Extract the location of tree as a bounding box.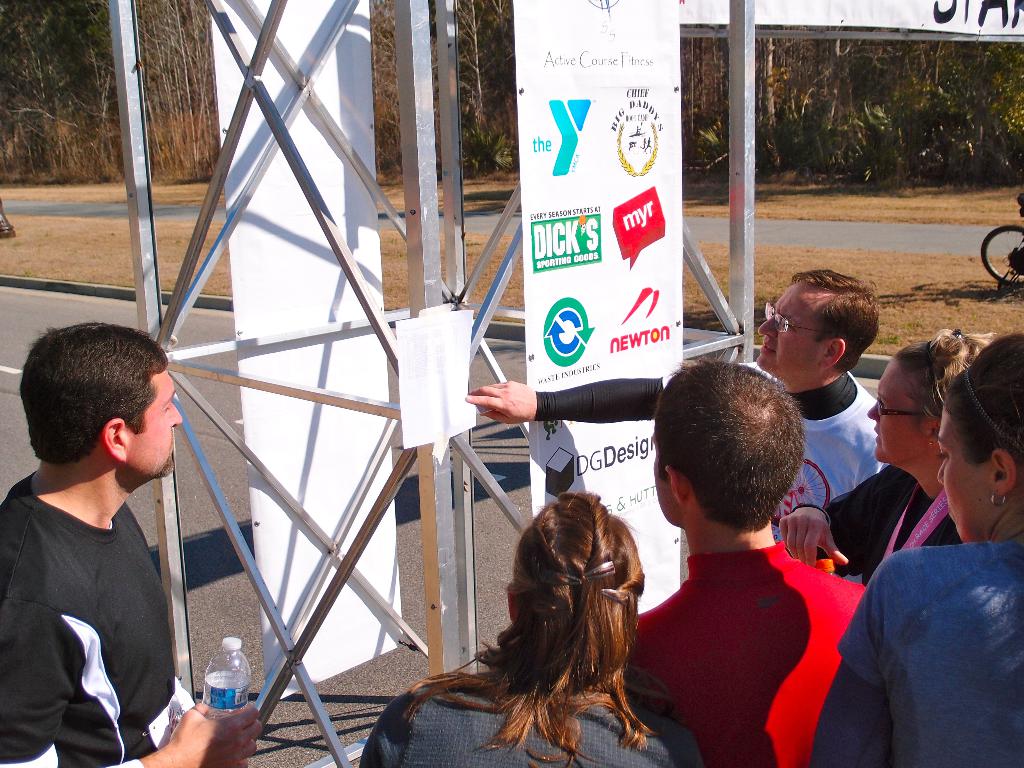
locate(0, 0, 80, 174).
